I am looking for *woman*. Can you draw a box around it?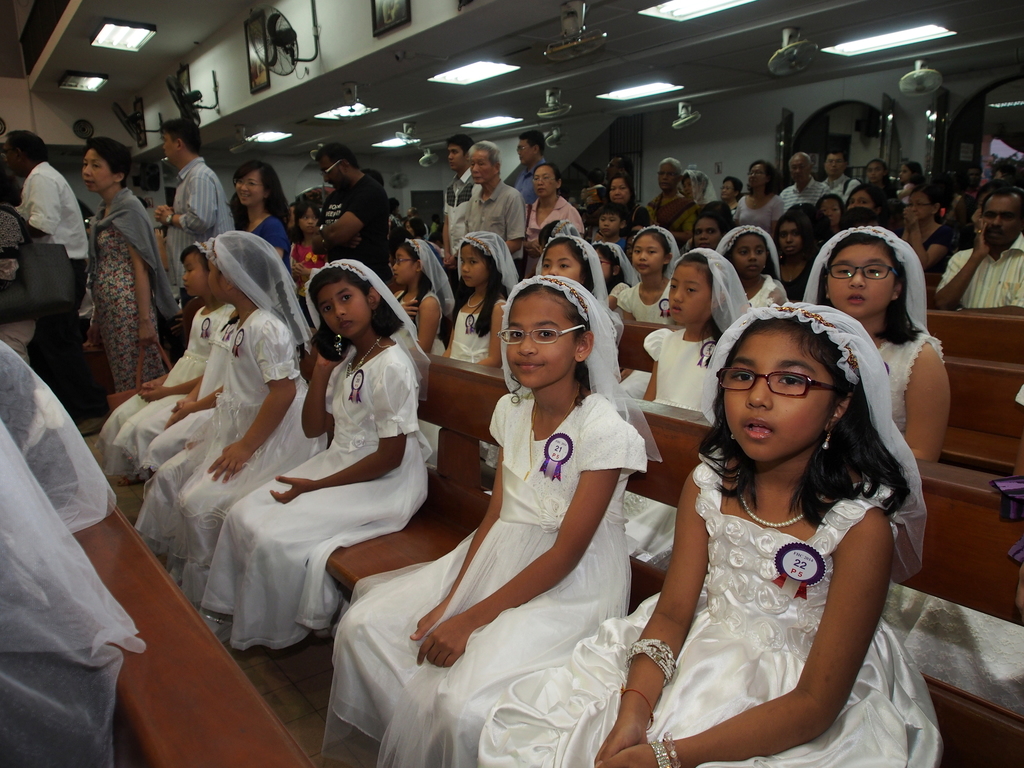
Sure, the bounding box is bbox(730, 159, 792, 233).
